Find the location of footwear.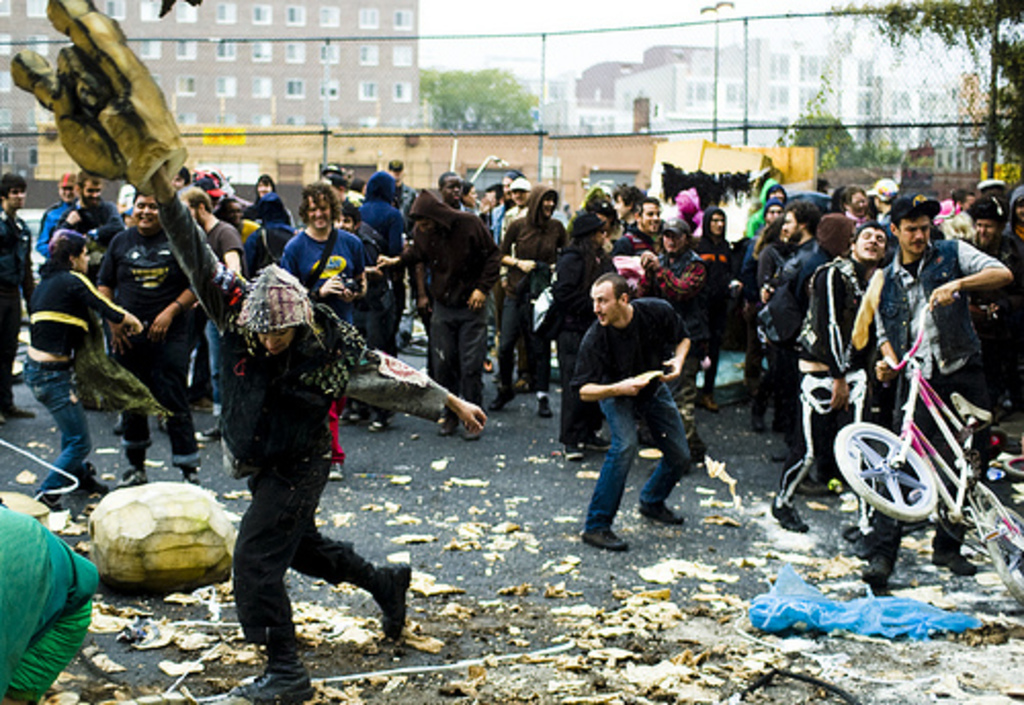
Location: 113,461,150,490.
